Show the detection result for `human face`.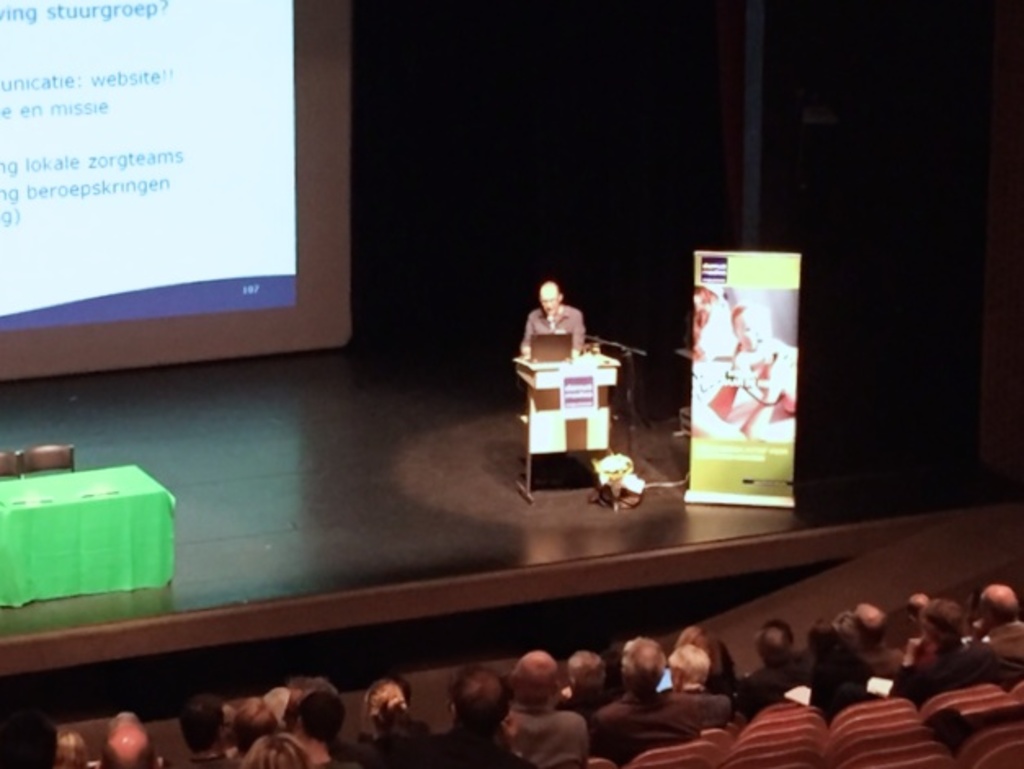
select_region(542, 291, 559, 309).
